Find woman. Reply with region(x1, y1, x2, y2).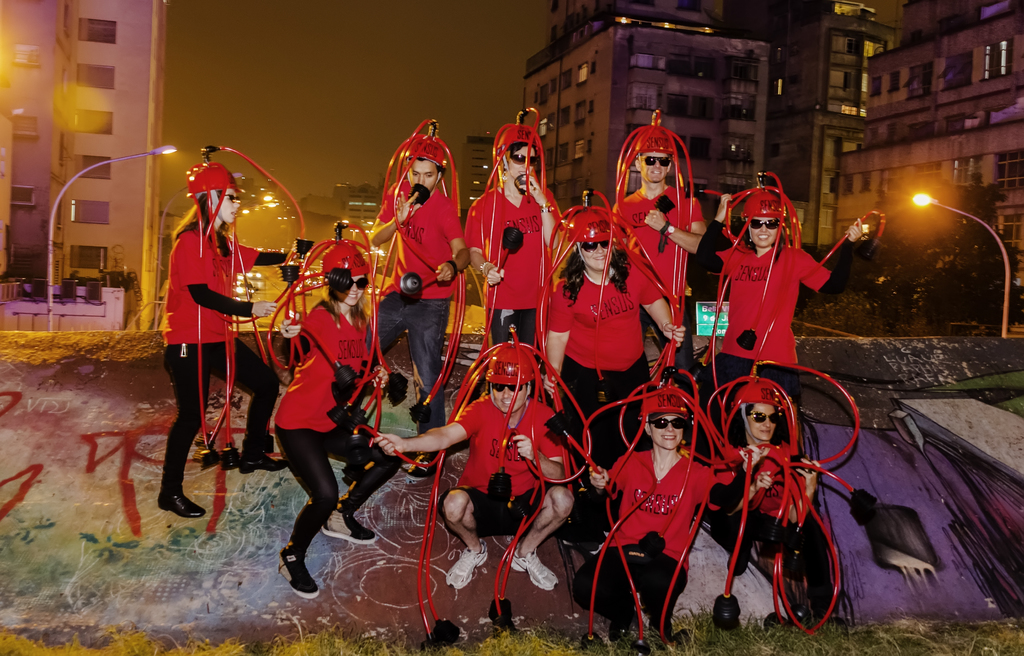
region(458, 102, 572, 345).
